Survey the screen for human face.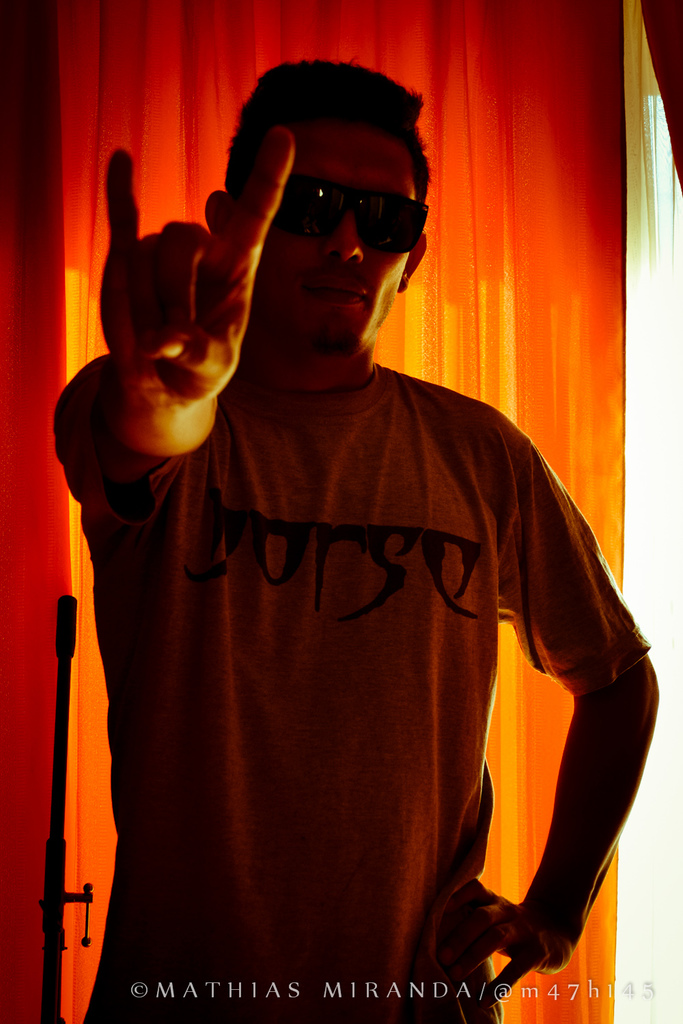
Survey found: box(246, 119, 413, 350).
